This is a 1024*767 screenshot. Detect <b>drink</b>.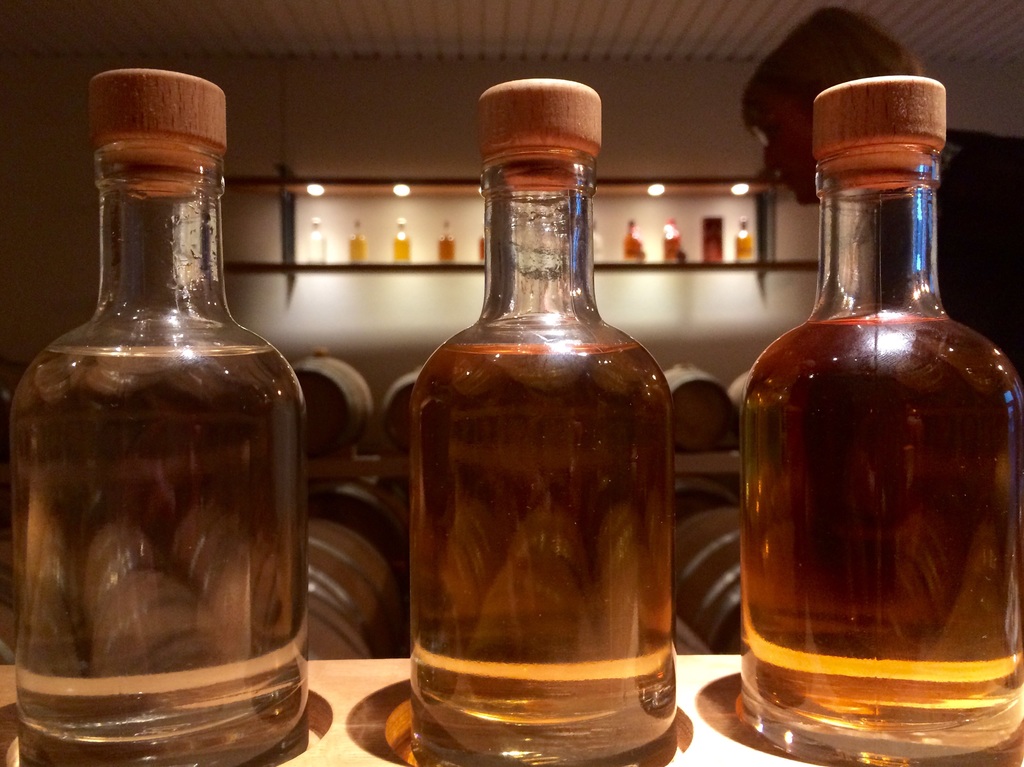
bbox(742, 74, 1023, 766).
